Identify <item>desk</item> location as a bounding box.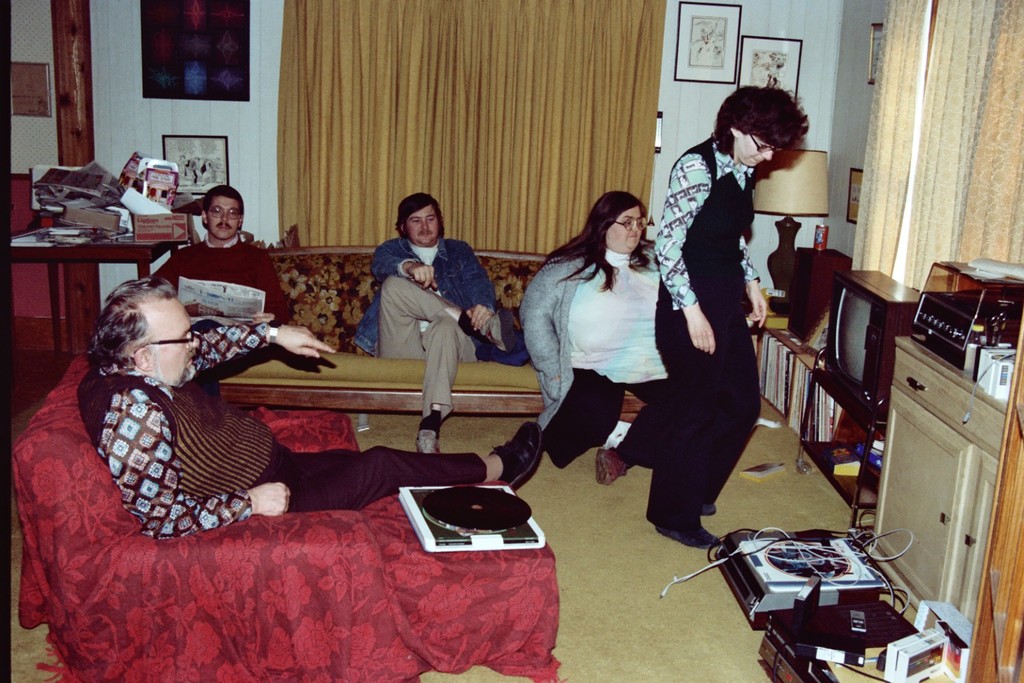
region(3, 212, 182, 374).
